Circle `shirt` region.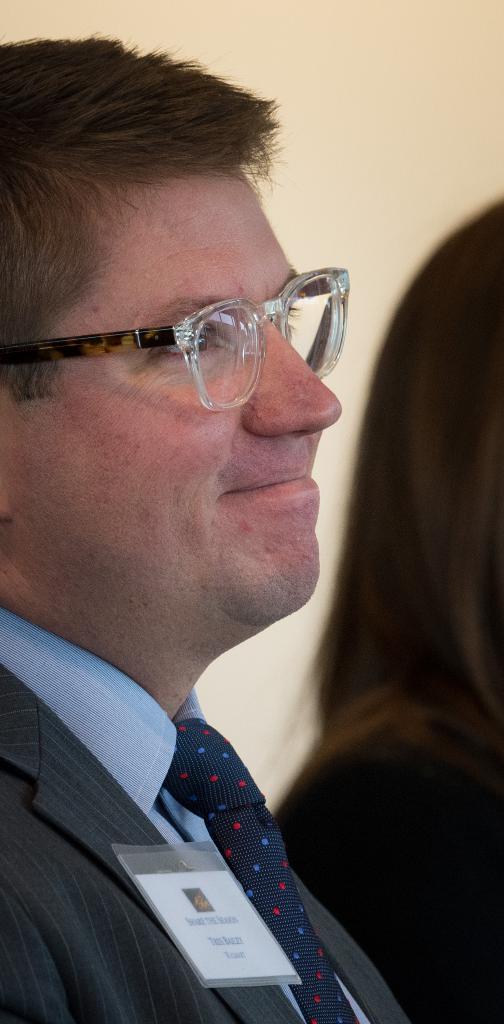
Region: region(0, 609, 365, 1020).
